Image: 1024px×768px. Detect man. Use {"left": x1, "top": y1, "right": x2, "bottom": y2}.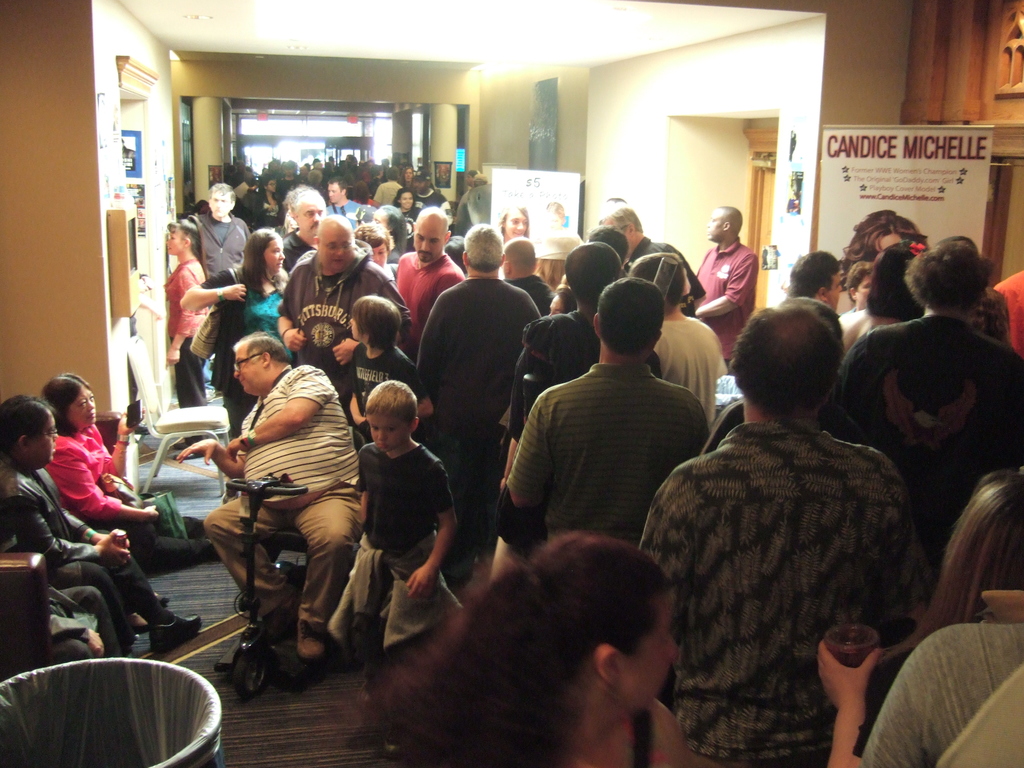
{"left": 280, "top": 183, "right": 328, "bottom": 273}.
